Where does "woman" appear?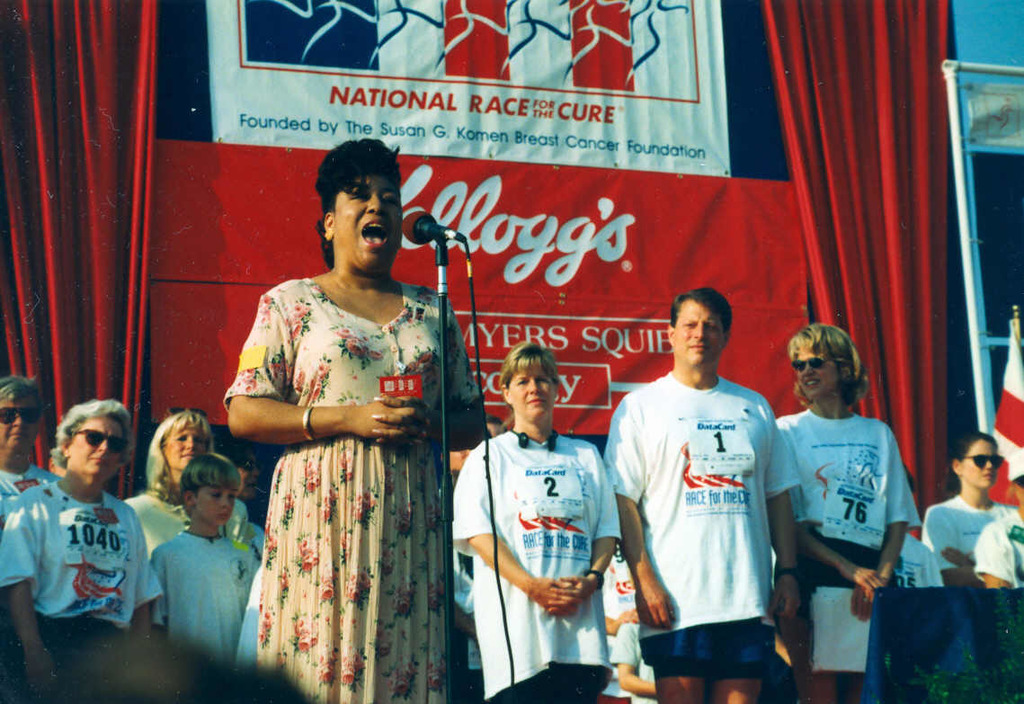
Appears at 450:342:624:703.
